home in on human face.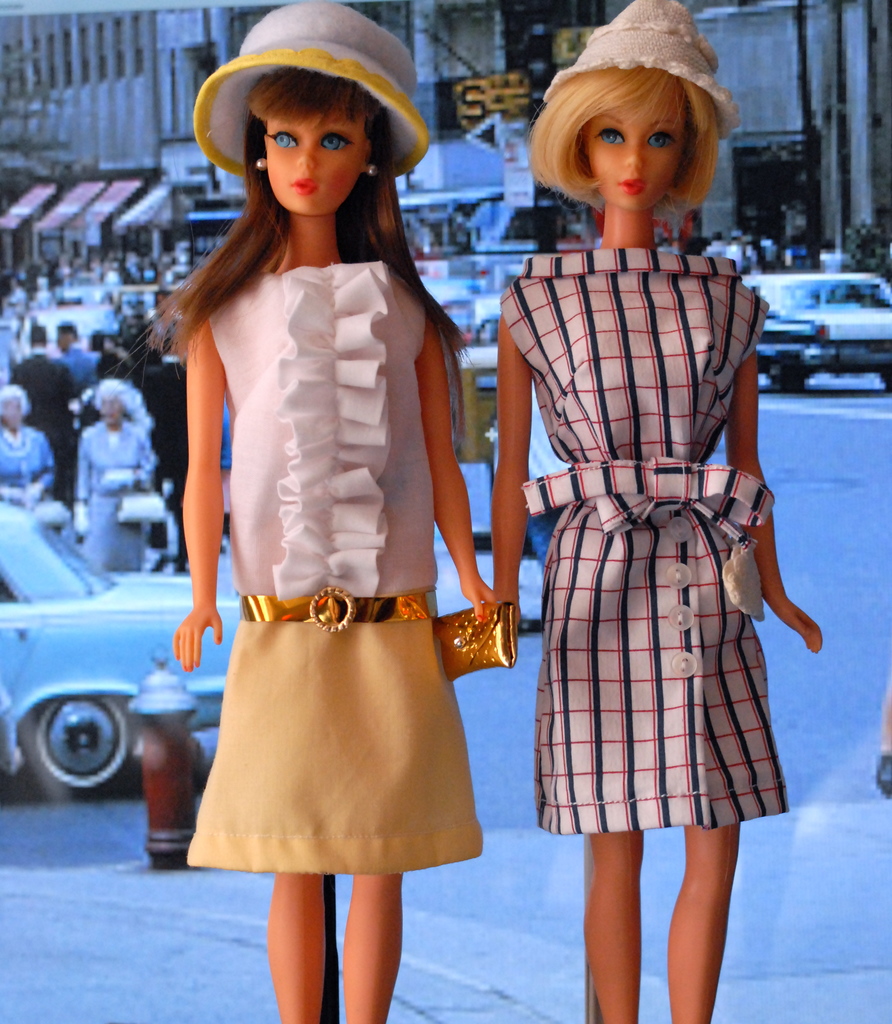
Homed in at {"left": 264, "top": 112, "right": 365, "bottom": 215}.
